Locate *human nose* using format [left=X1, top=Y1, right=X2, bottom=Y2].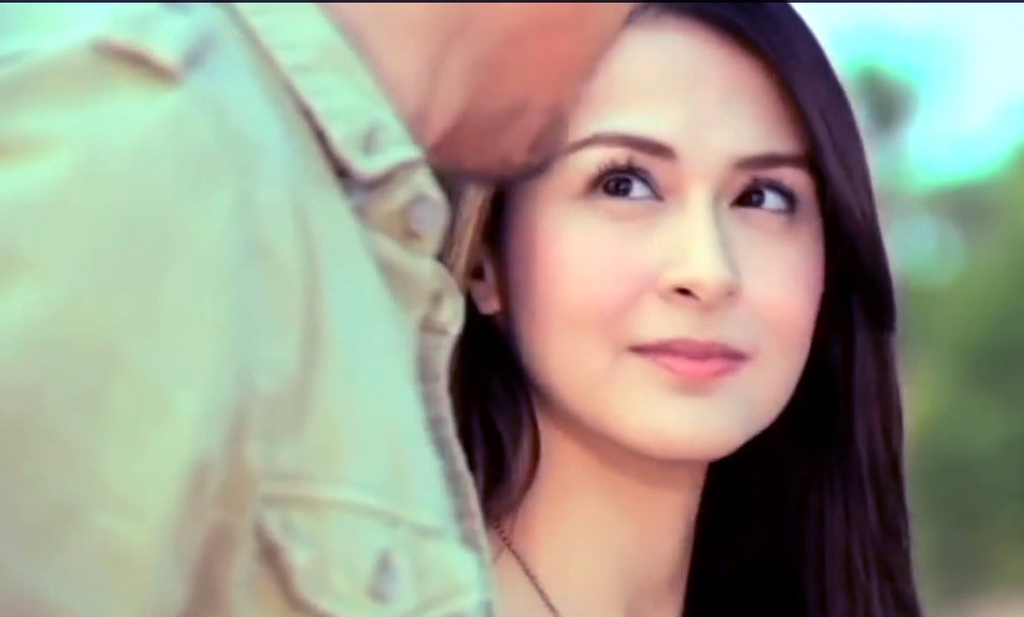
[left=660, top=204, right=747, bottom=308].
